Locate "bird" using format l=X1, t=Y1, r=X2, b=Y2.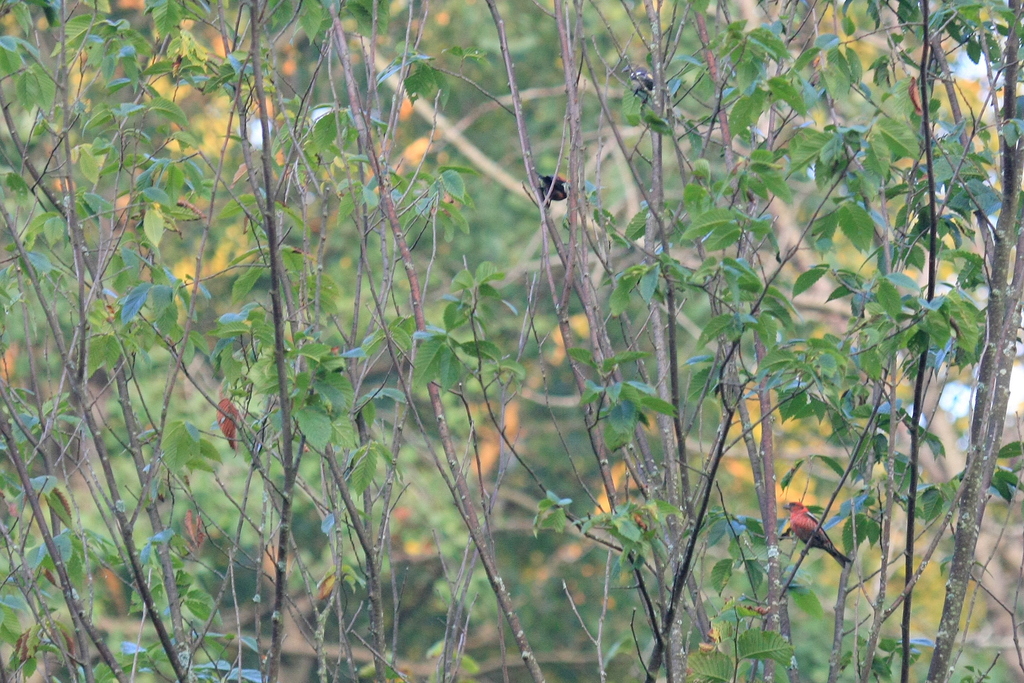
l=617, t=57, r=658, b=101.
